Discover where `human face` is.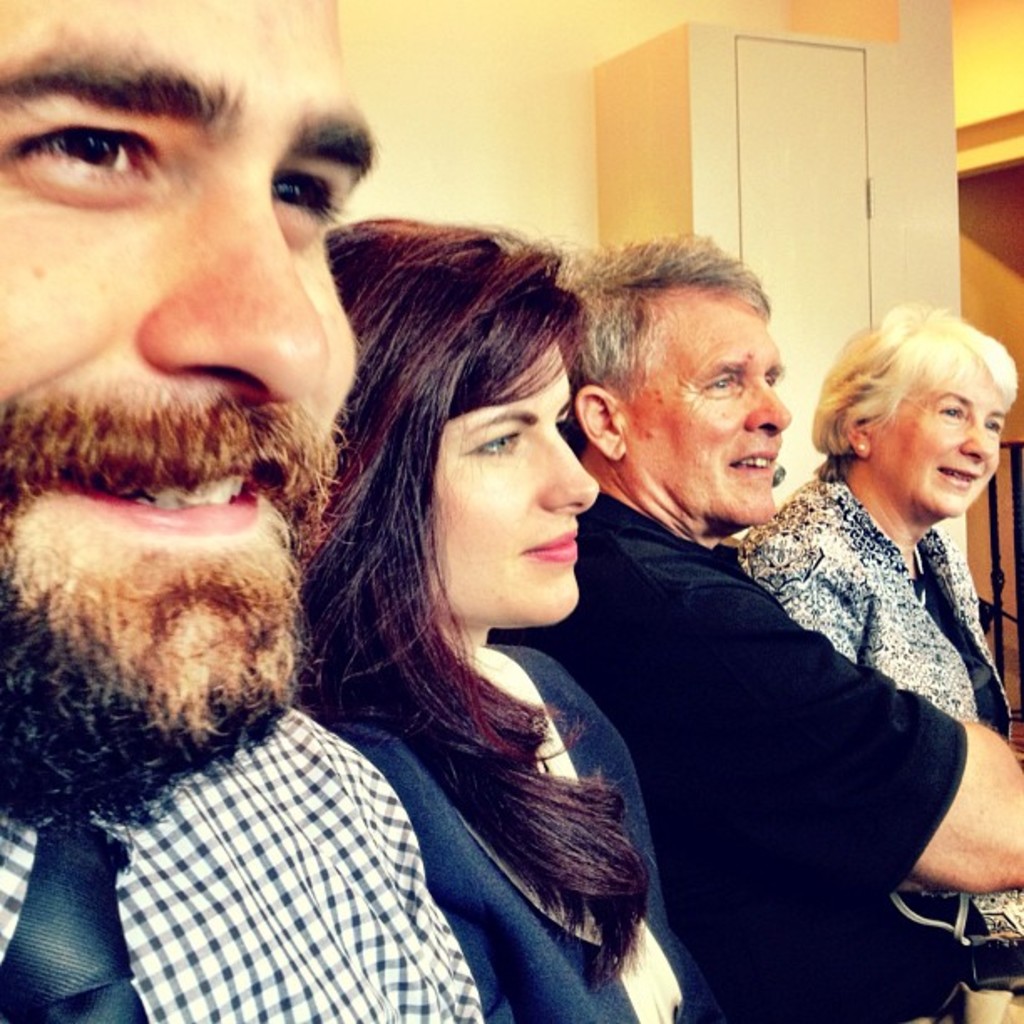
Discovered at region(0, 0, 371, 761).
